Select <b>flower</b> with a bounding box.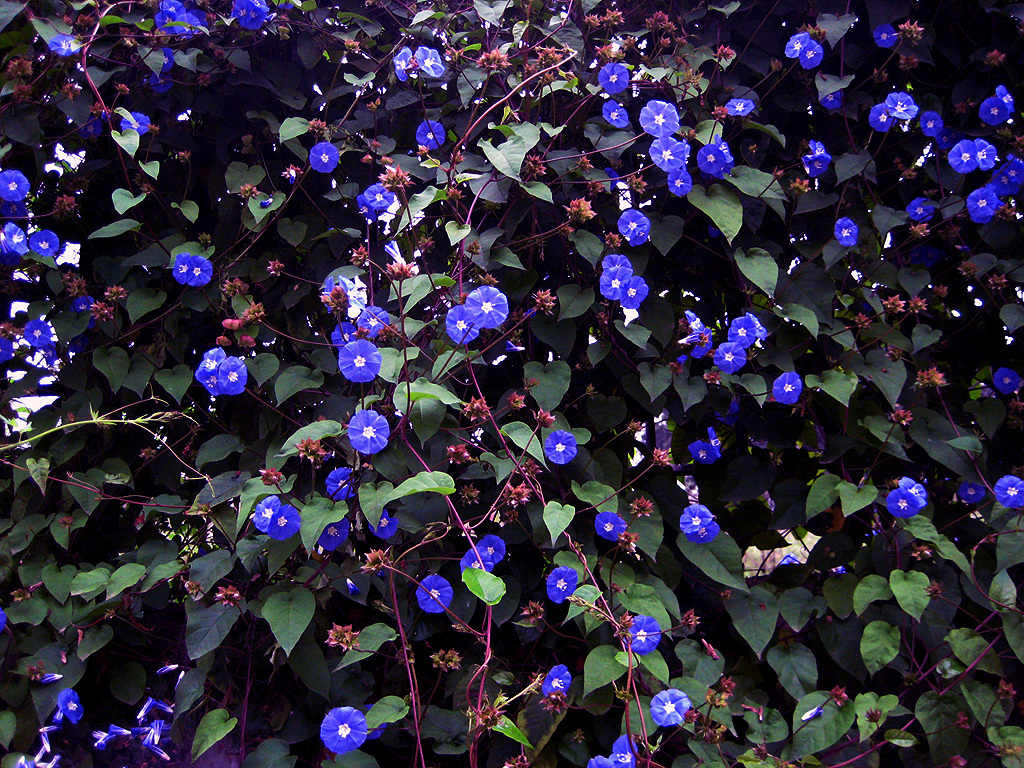
rect(316, 509, 348, 550).
